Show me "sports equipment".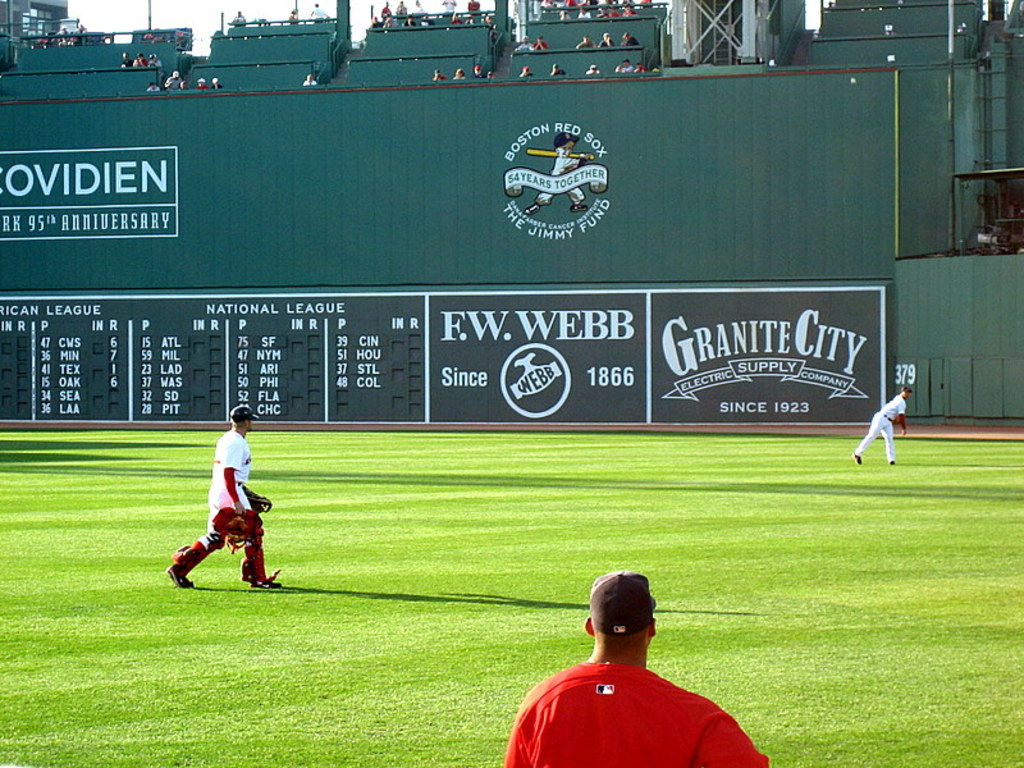
"sports equipment" is here: locate(210, 507, 269, 541).
